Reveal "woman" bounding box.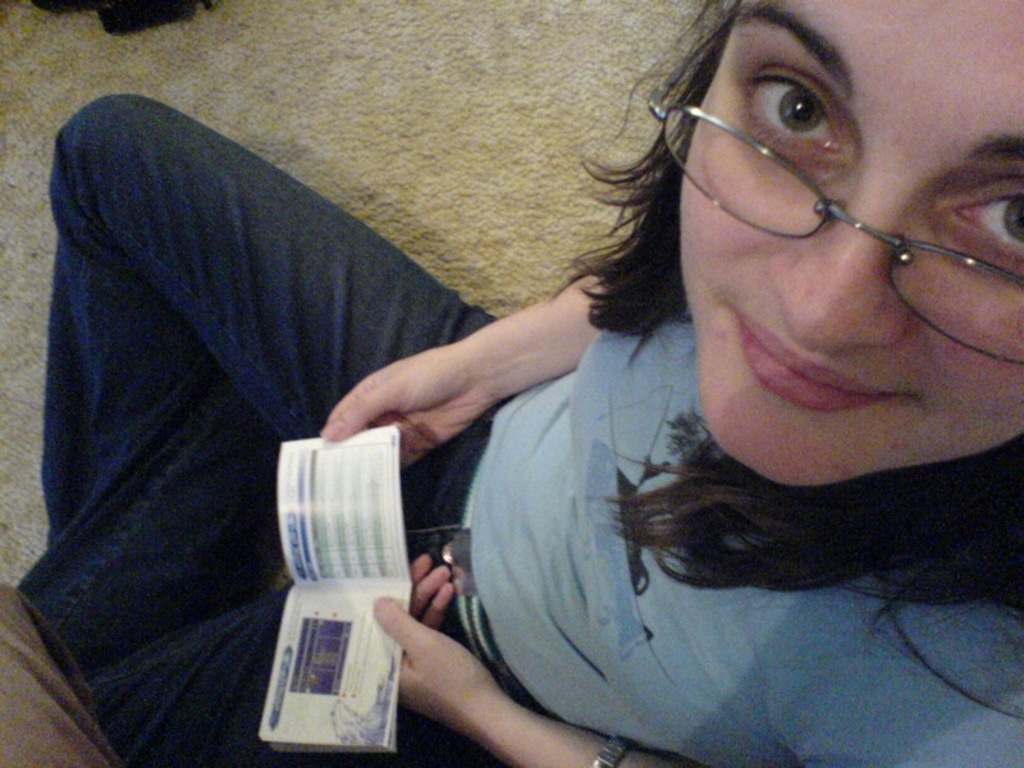
Revealed: (6, 0, 1023, 767).
